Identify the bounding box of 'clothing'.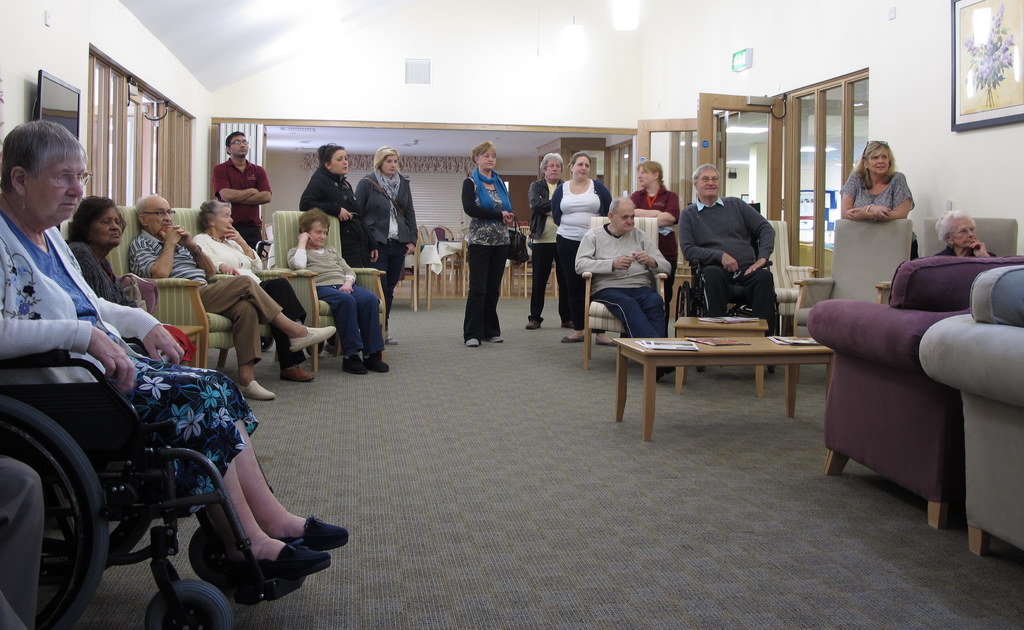
bbox=[847, 168, 914, 209].
